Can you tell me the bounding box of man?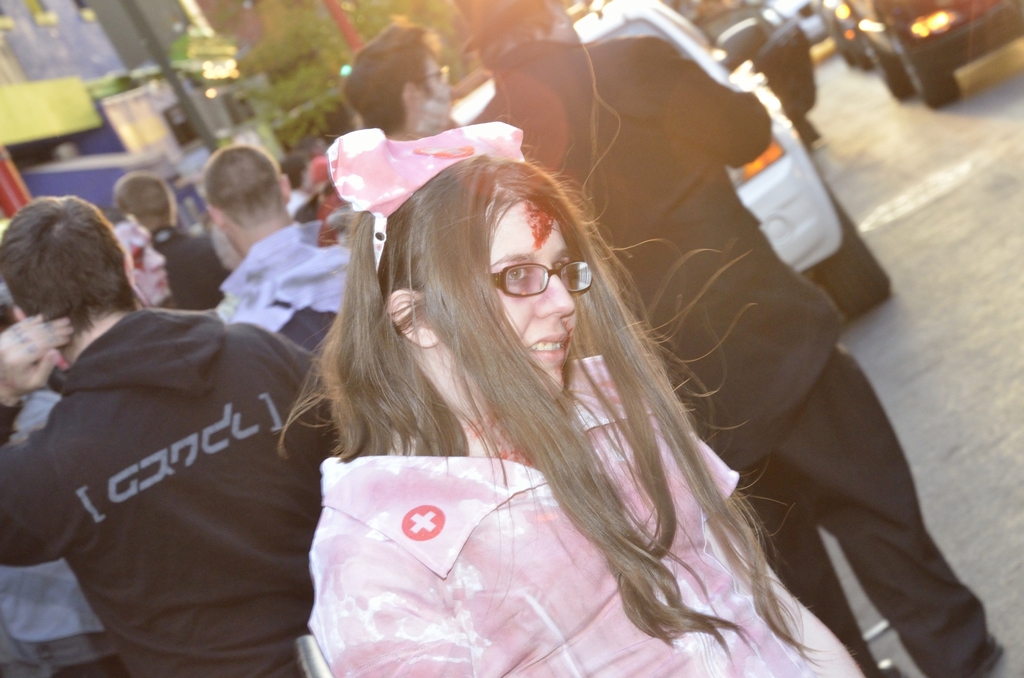
94, 202, 186, 318.
